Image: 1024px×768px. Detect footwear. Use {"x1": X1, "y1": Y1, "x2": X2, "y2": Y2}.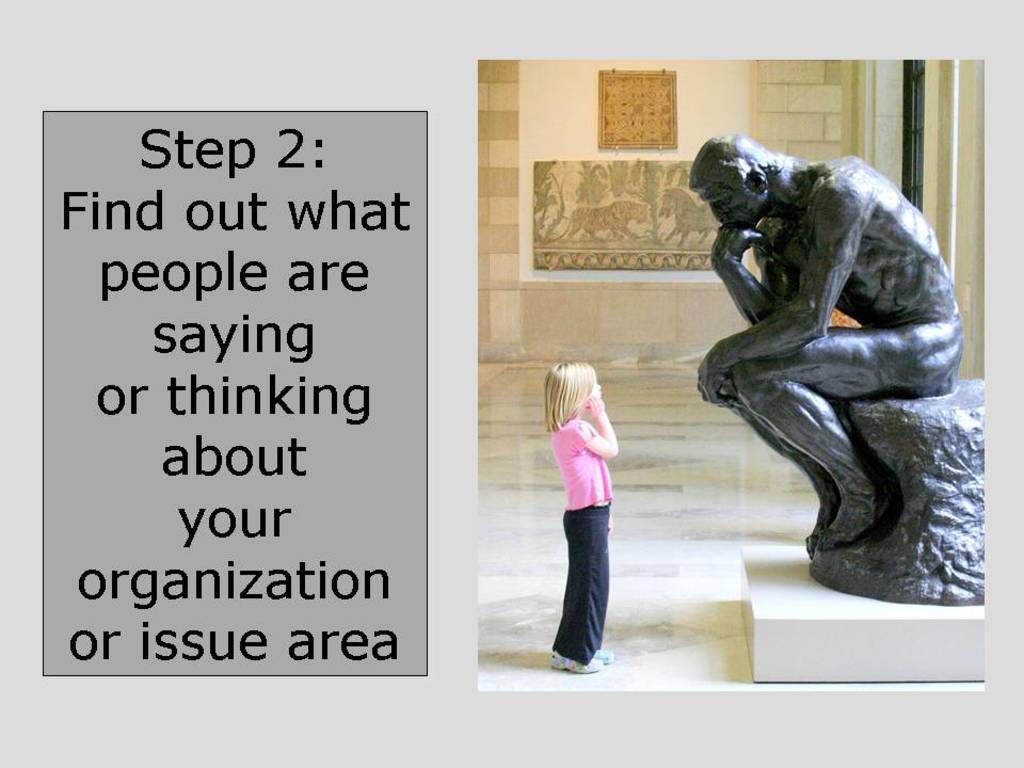
{"x1": 591, "y1": 646, "x2": 613, "y2": 661}.
